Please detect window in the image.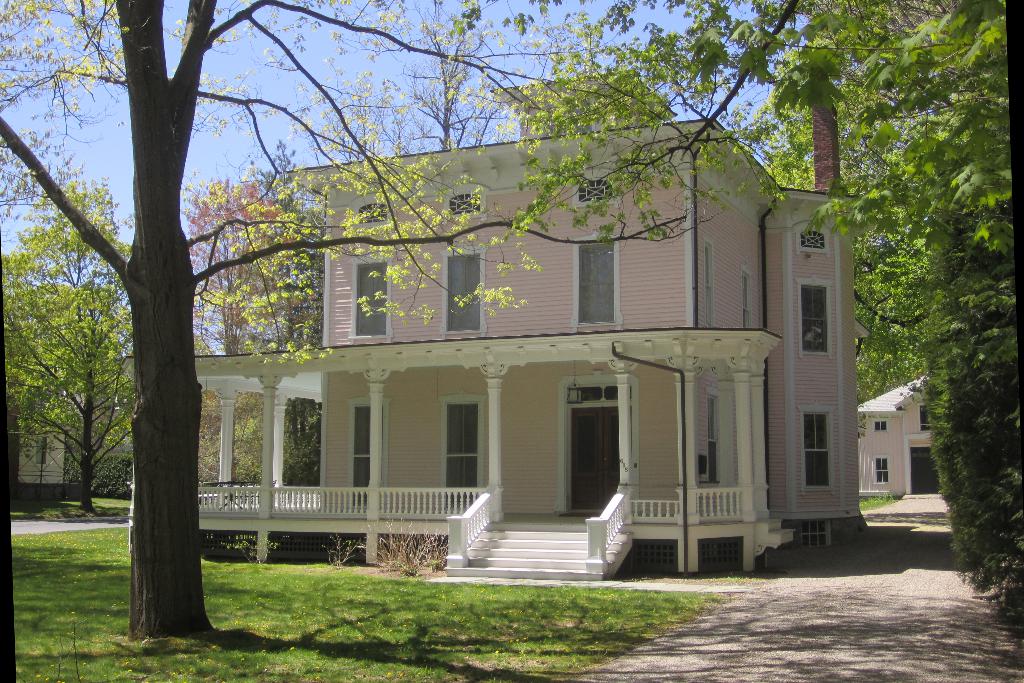
bbox=(742, 277, 751, 327).
